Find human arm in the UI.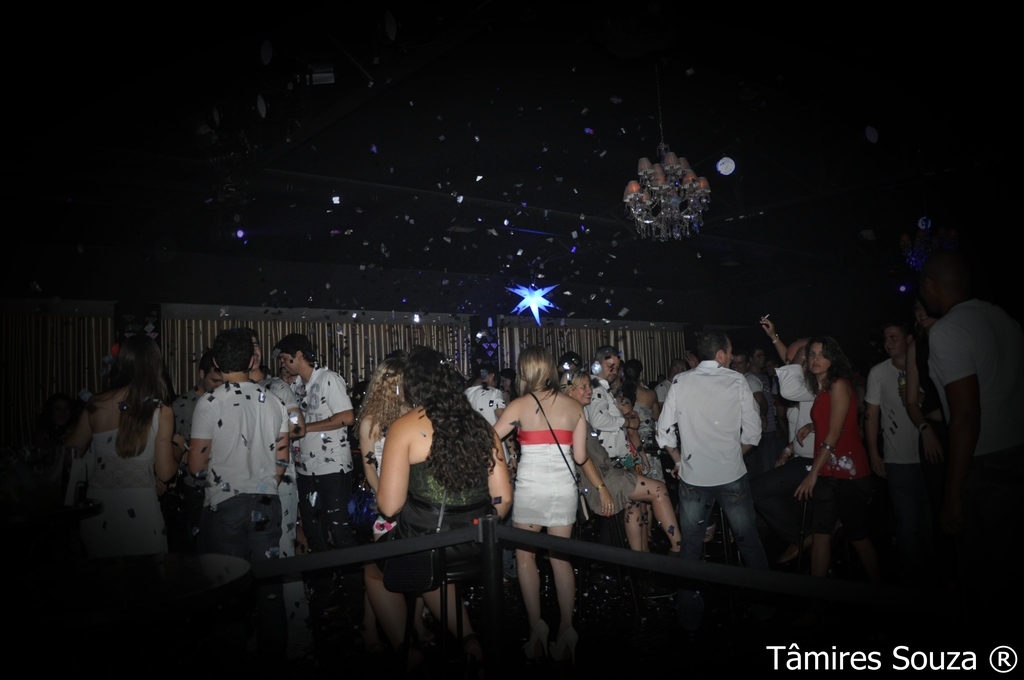
UI element at detection(490, 403, 519, 439).
